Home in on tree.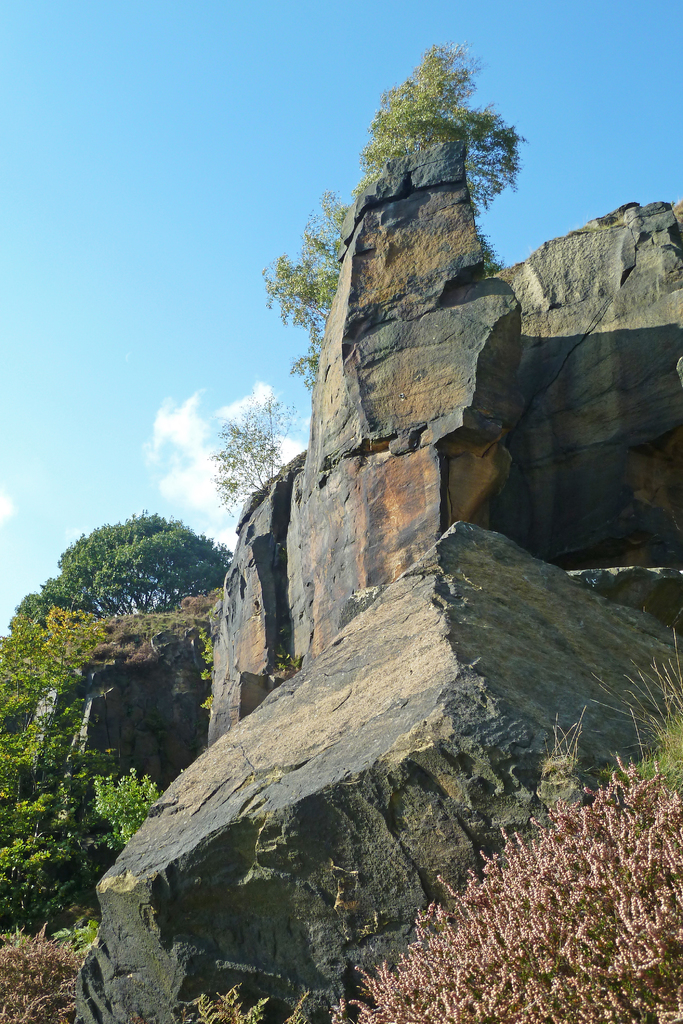
Homed in at Rect(0, 600, 166, 942).
